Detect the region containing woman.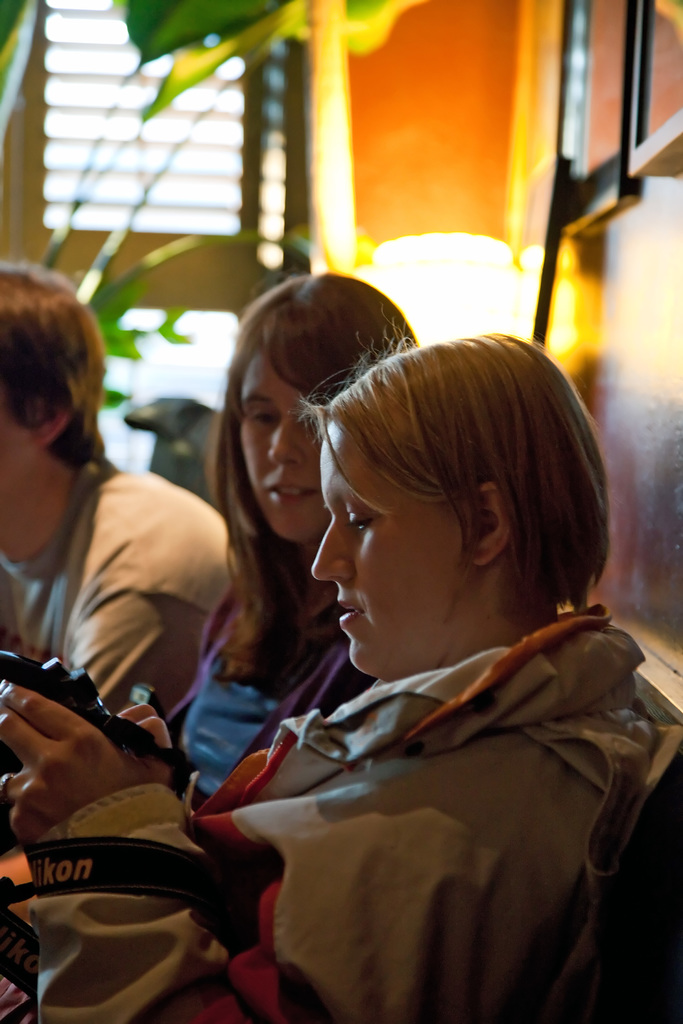
159/266/429/809.
